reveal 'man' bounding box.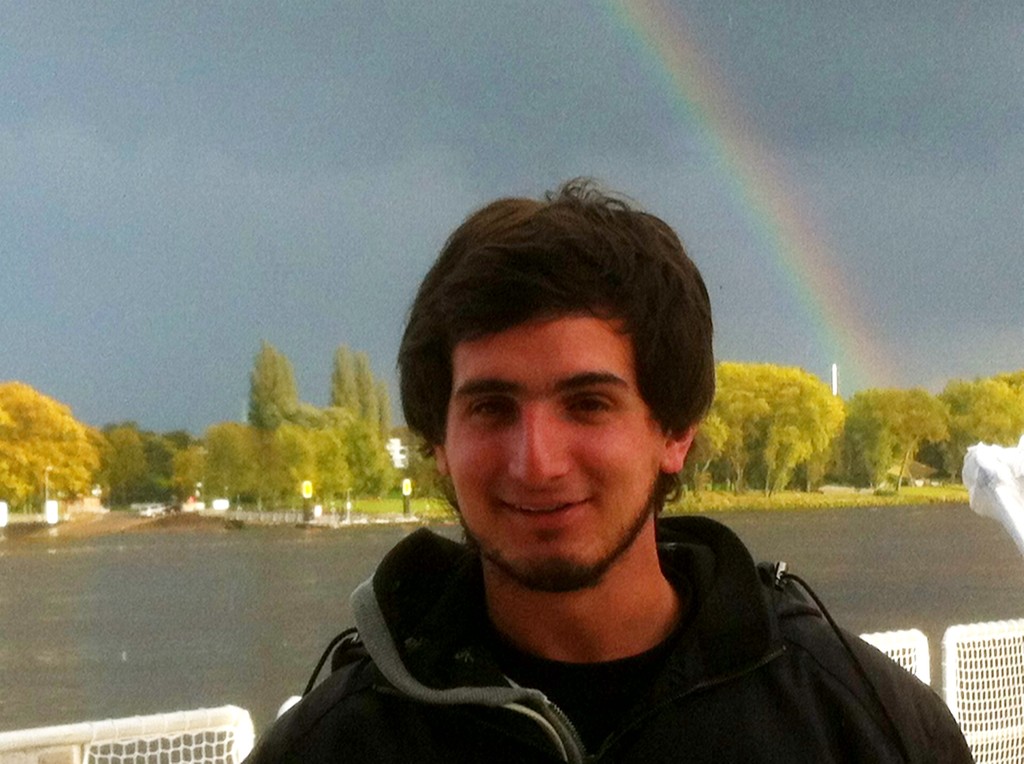
Revealed: [237, 198, 983, 753].
